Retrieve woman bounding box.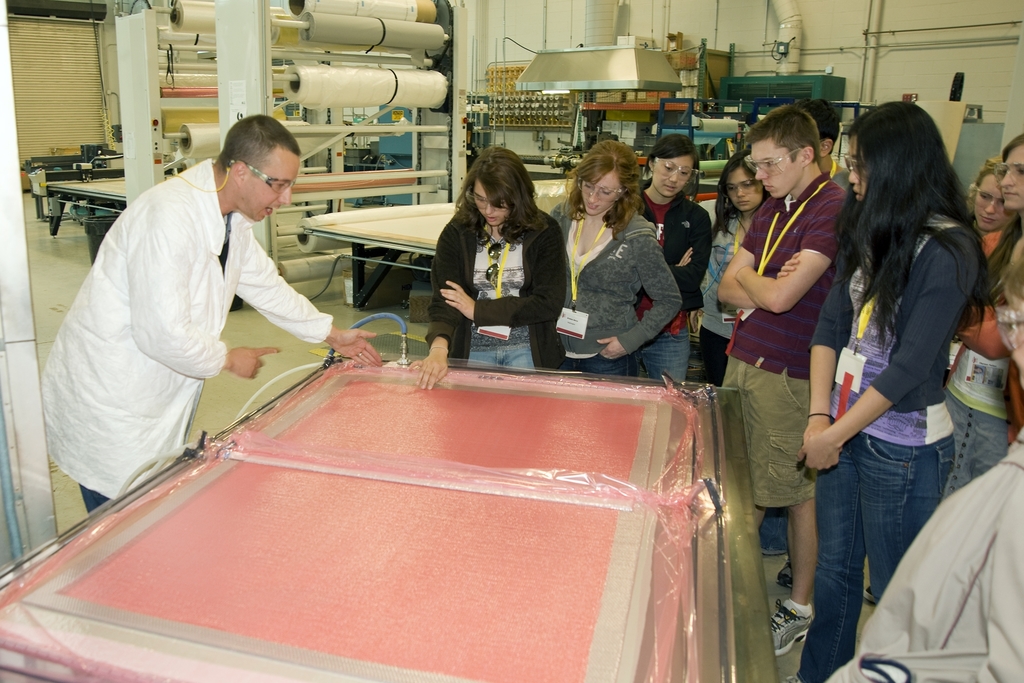
Bounding box: BBox(631, 137, 714, 392).
